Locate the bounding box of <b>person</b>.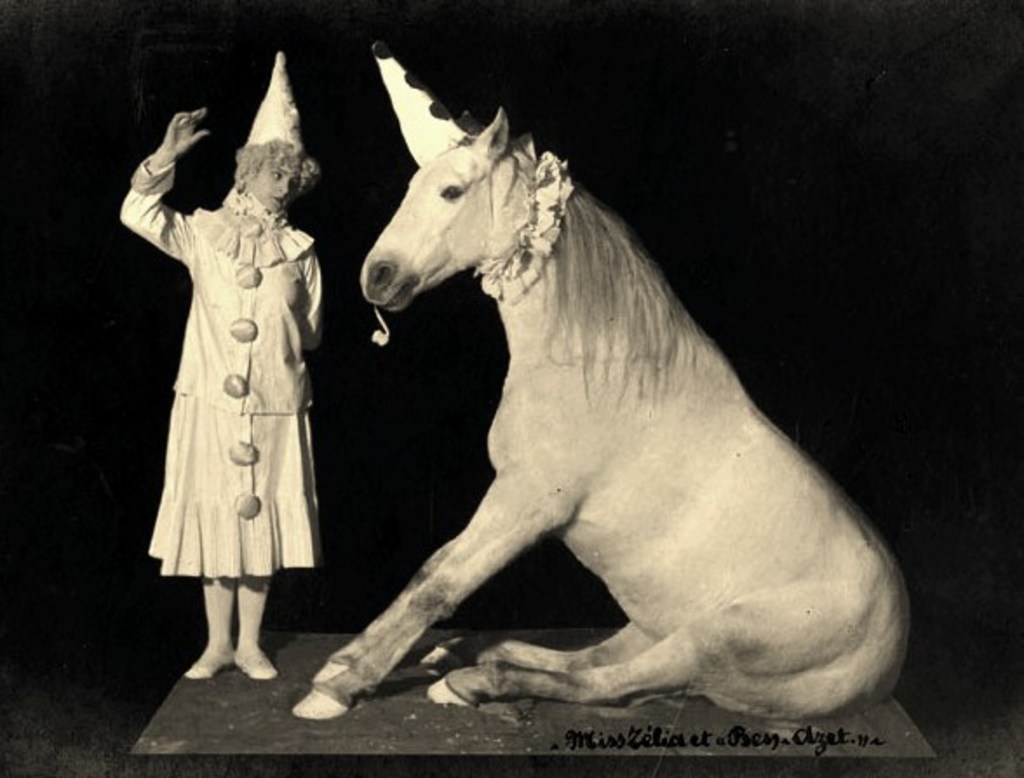
Bounding box: region(125, 77, 326, 707).
